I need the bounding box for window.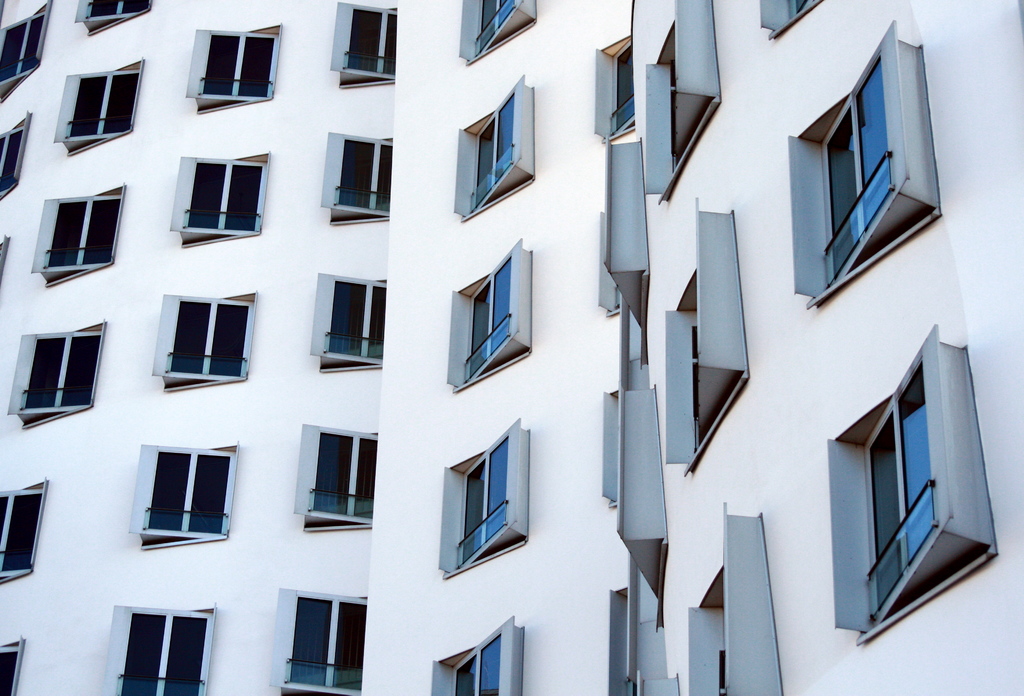
Here it is: (0, 4, 43, 97).
